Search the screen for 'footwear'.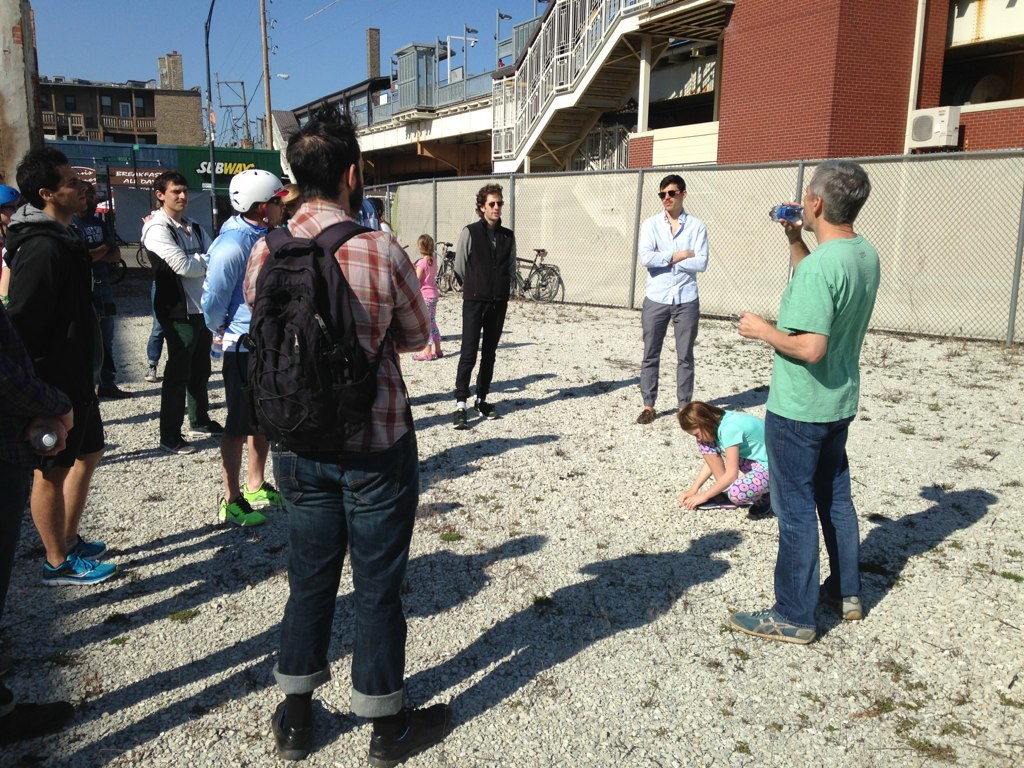
Found at {"x1": 474, "y1": 401, "x2": 503, "y2": 421}.
